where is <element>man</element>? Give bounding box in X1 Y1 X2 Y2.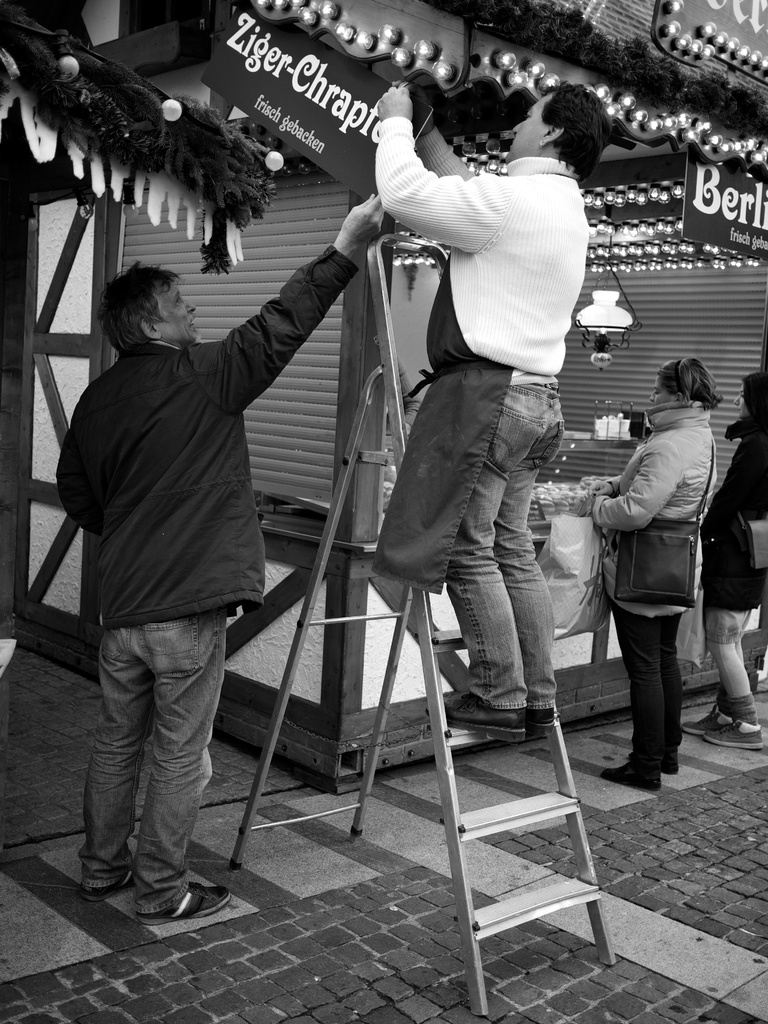
49 195 385 927.
